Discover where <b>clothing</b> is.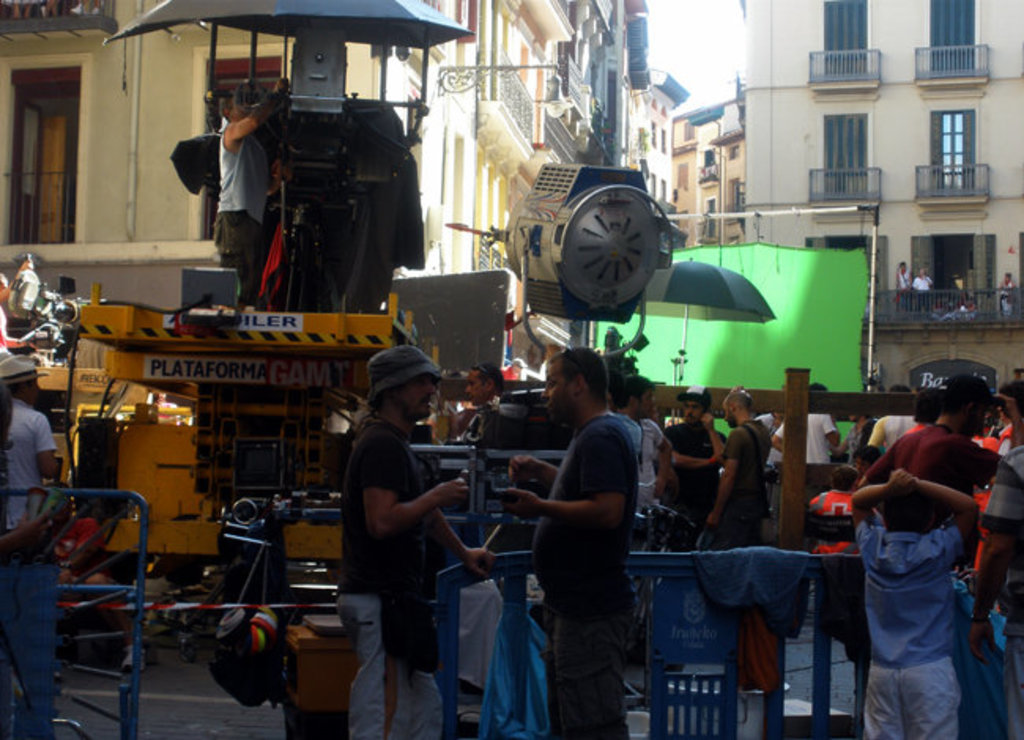
Discovered at [x1=999, y1=276, x2=1018, y2=323].
